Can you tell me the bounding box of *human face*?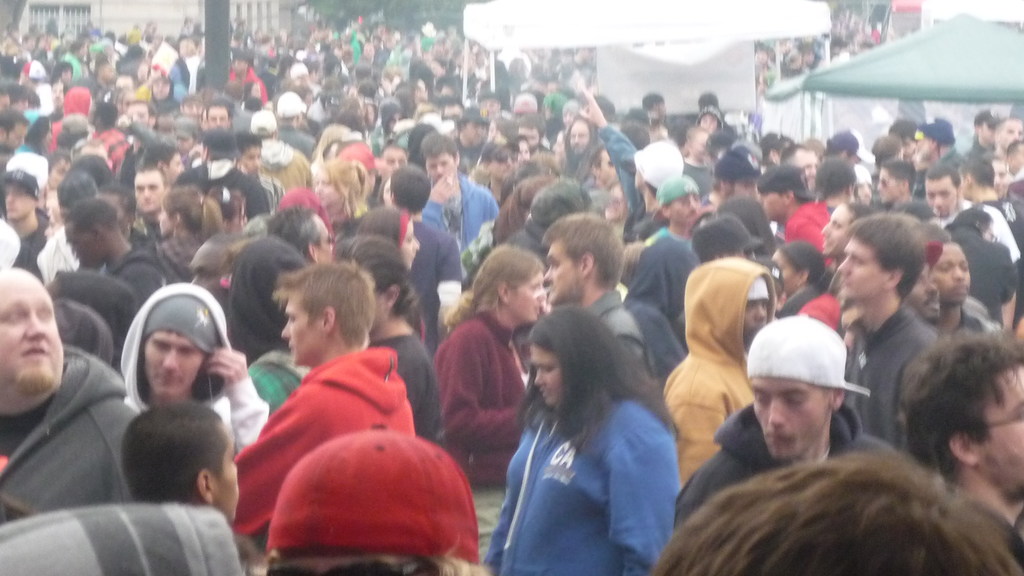
<box>920,177,960,212</box>.
